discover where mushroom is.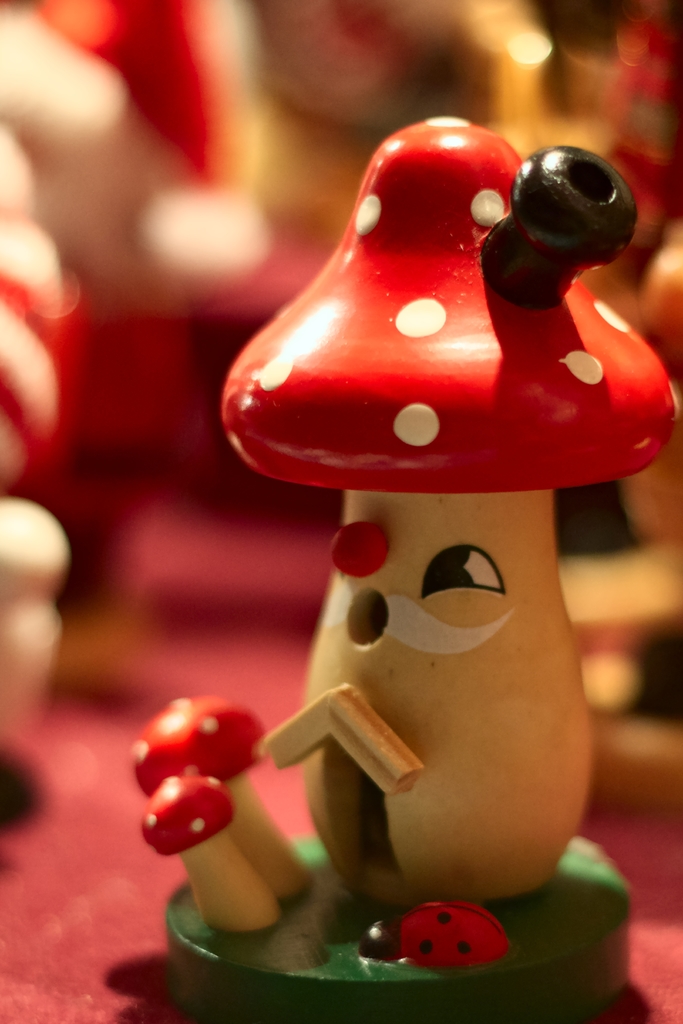
Discovered at select_region(134, 695, 317, 898).
